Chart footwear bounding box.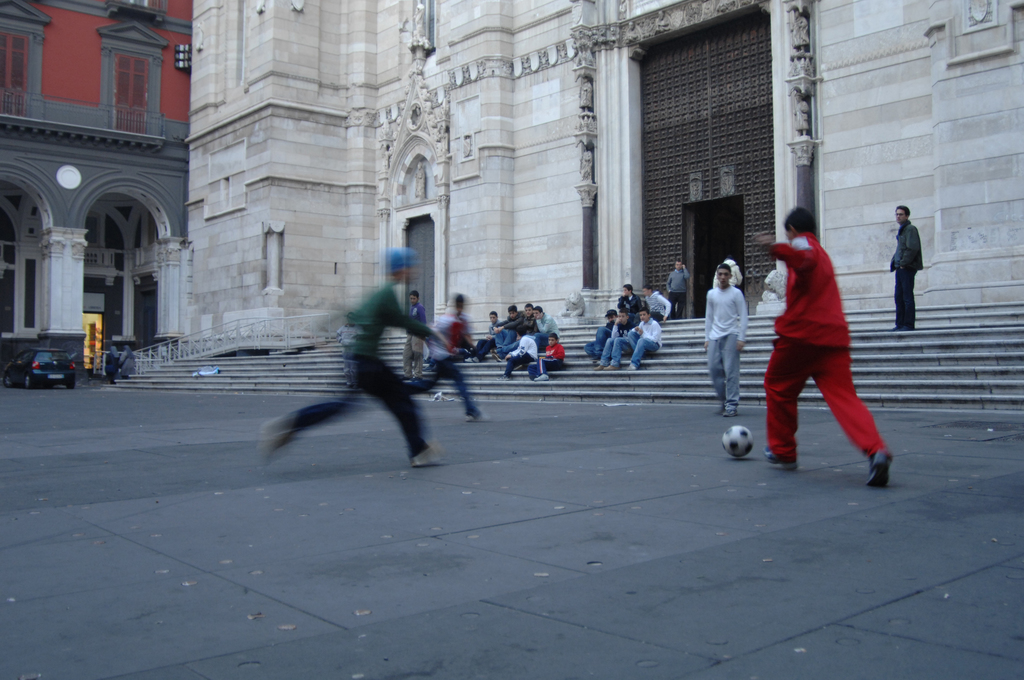
Charted: x1=465 y1=355 x2=479 y2=363.
